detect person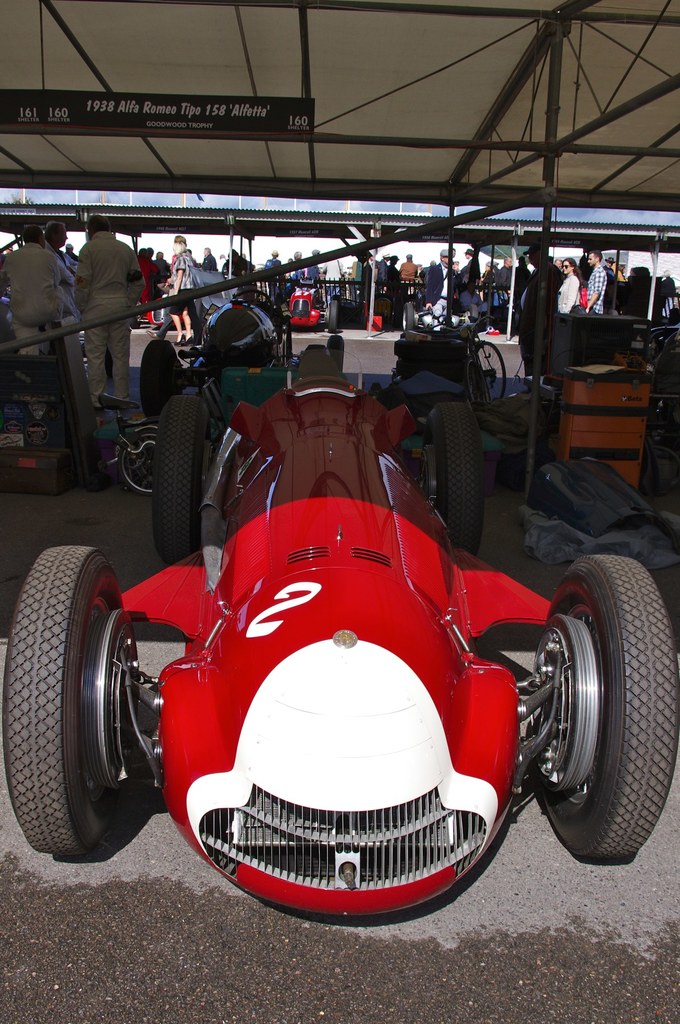
crop(0, 225, 77, 352)
